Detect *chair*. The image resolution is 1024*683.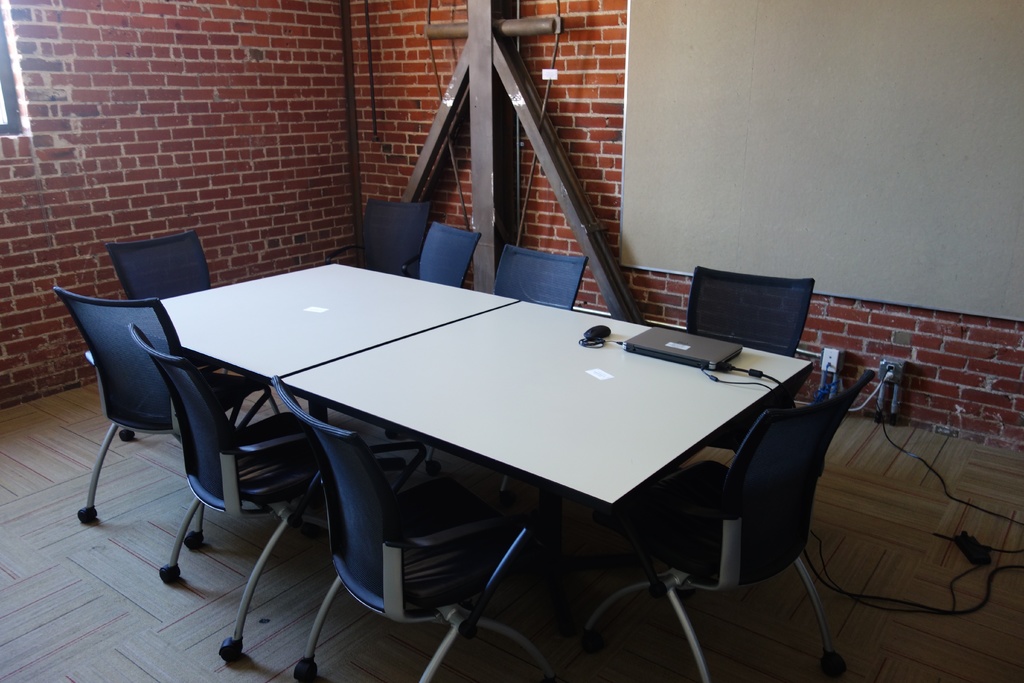
box(49, 283, 264, 520).
